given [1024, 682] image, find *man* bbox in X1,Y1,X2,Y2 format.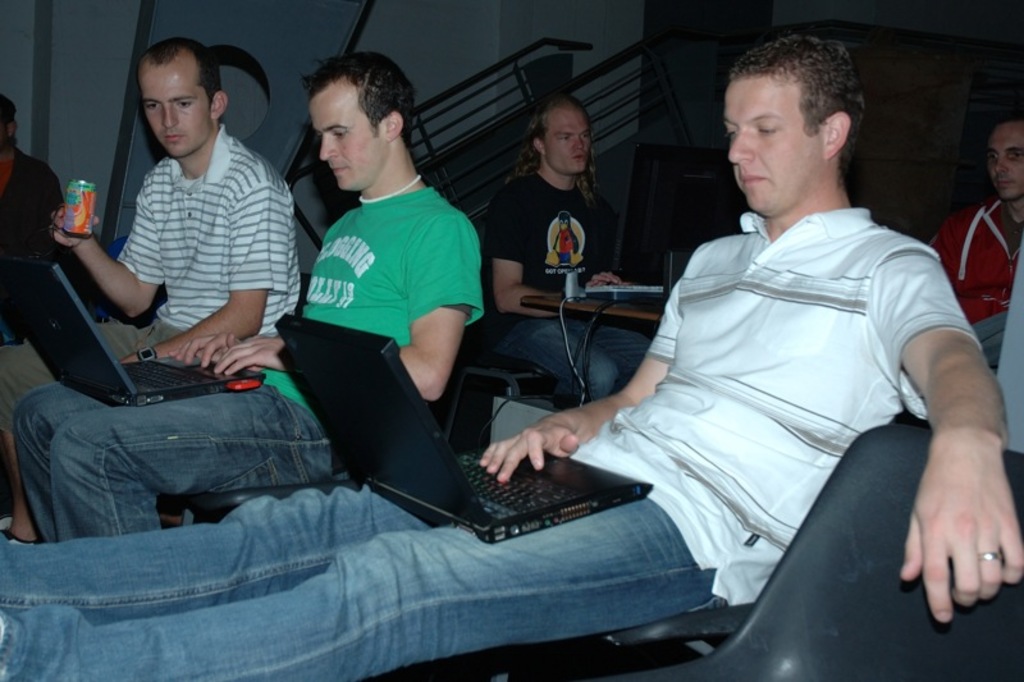
18,49,481,539.
